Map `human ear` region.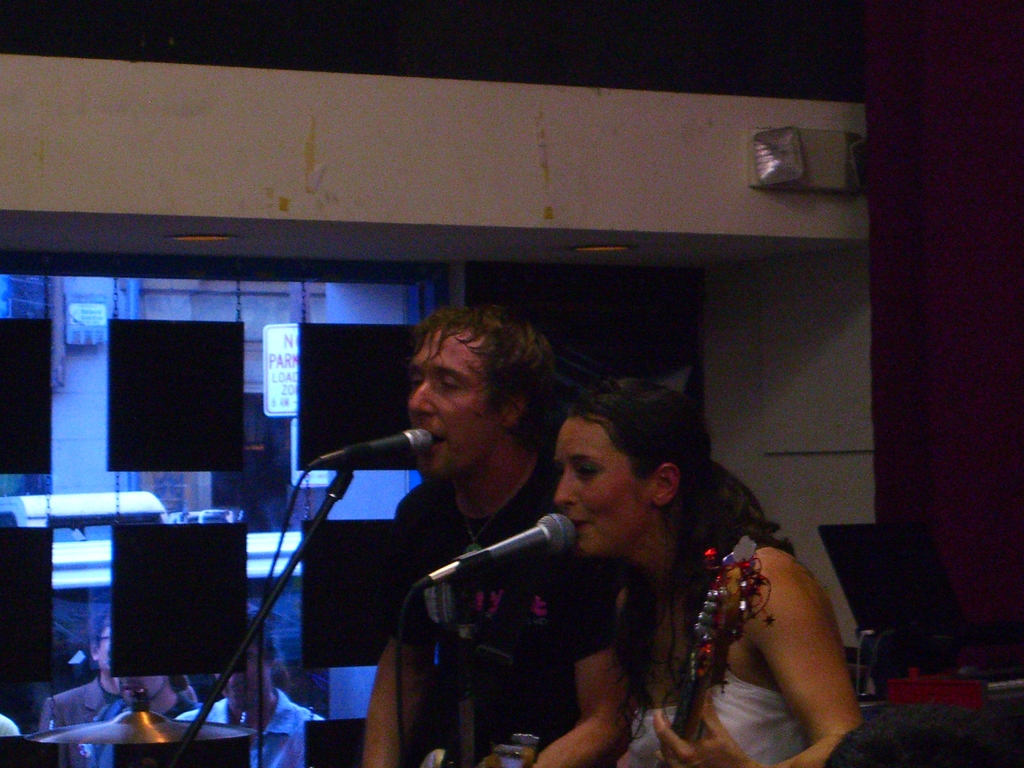
Mapped to bbox=(658, 462, 675, 500).
